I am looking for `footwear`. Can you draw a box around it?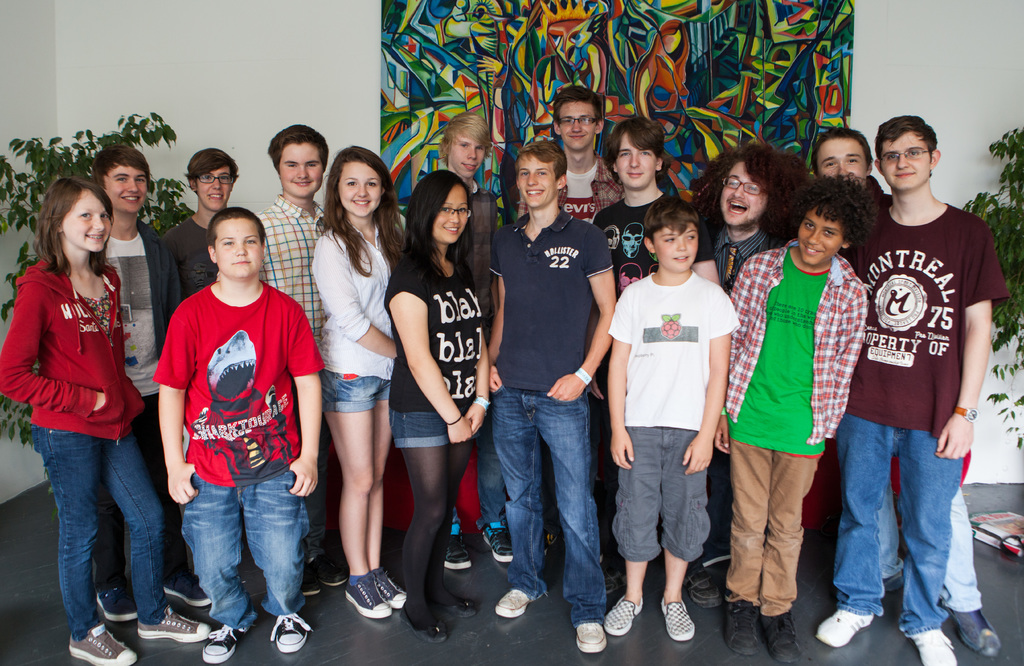
Sure, the bounding box is (x1=816, y1=607, x2=877, y2=649).
